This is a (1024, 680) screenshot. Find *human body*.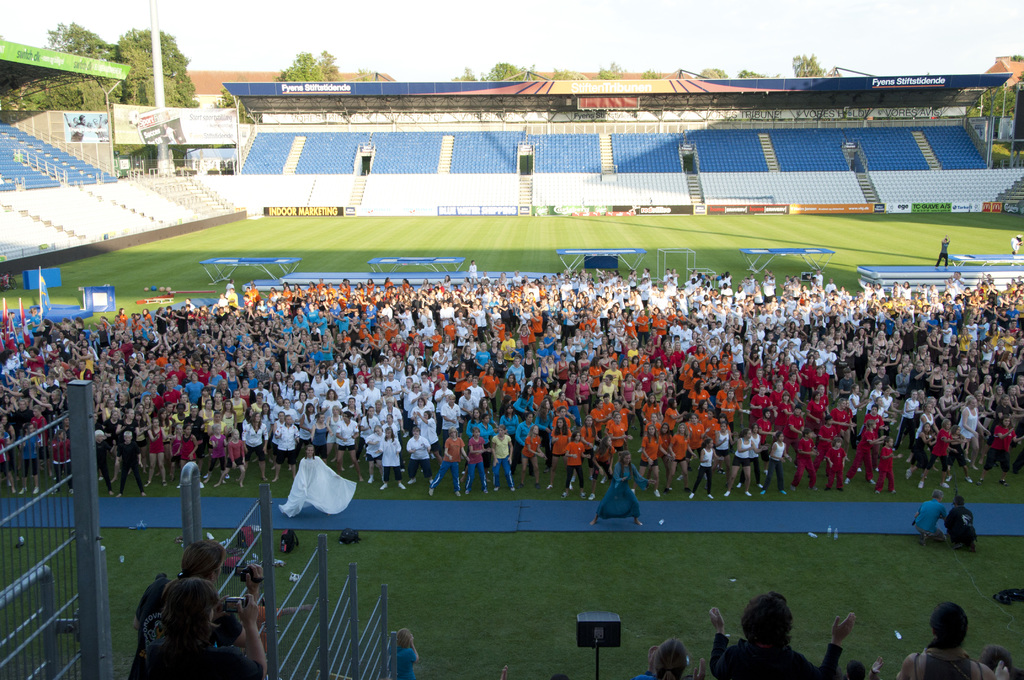
Bounding box: select_region(749, 300, 760, 307).
